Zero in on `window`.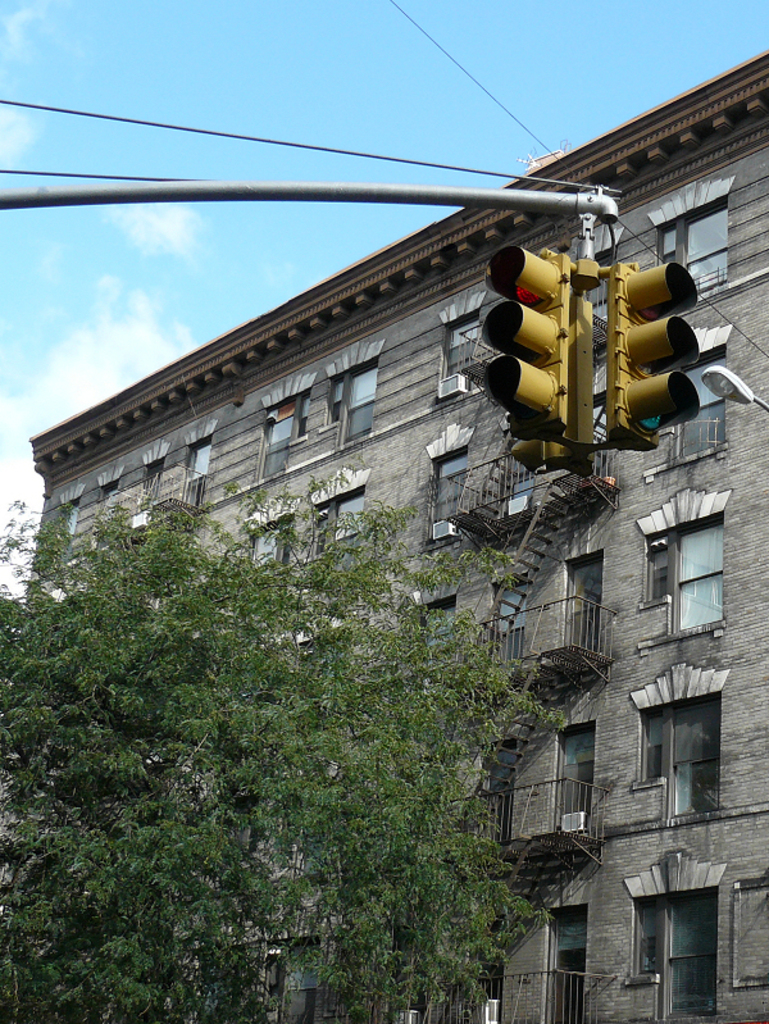
Zeroed in: 665, 679, 733, 822.
